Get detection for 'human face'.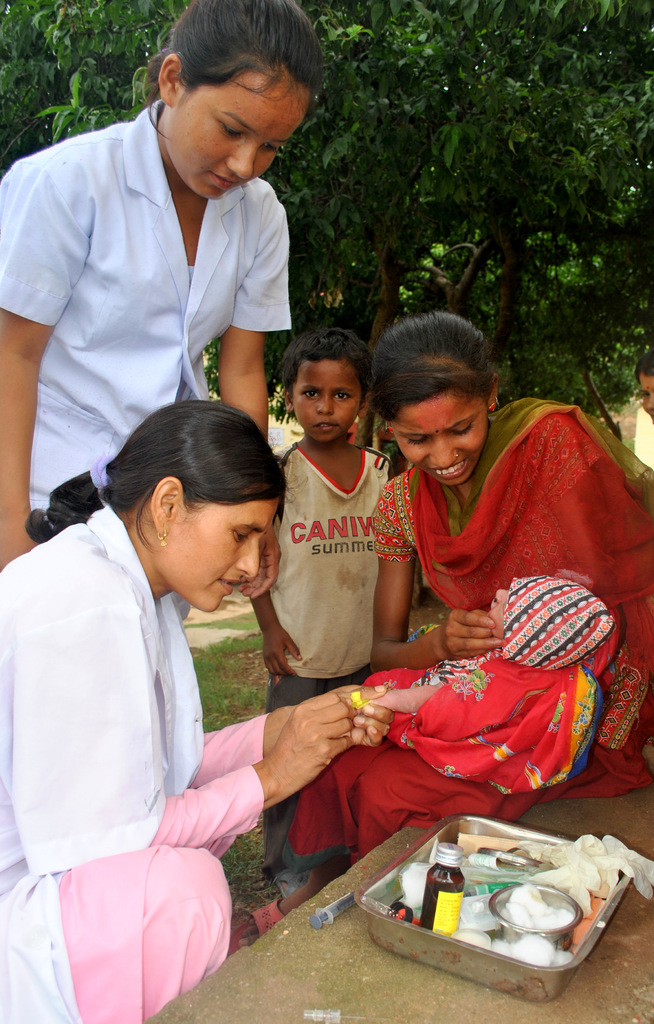
Detection: BBox(167, 76, 305, 198).
